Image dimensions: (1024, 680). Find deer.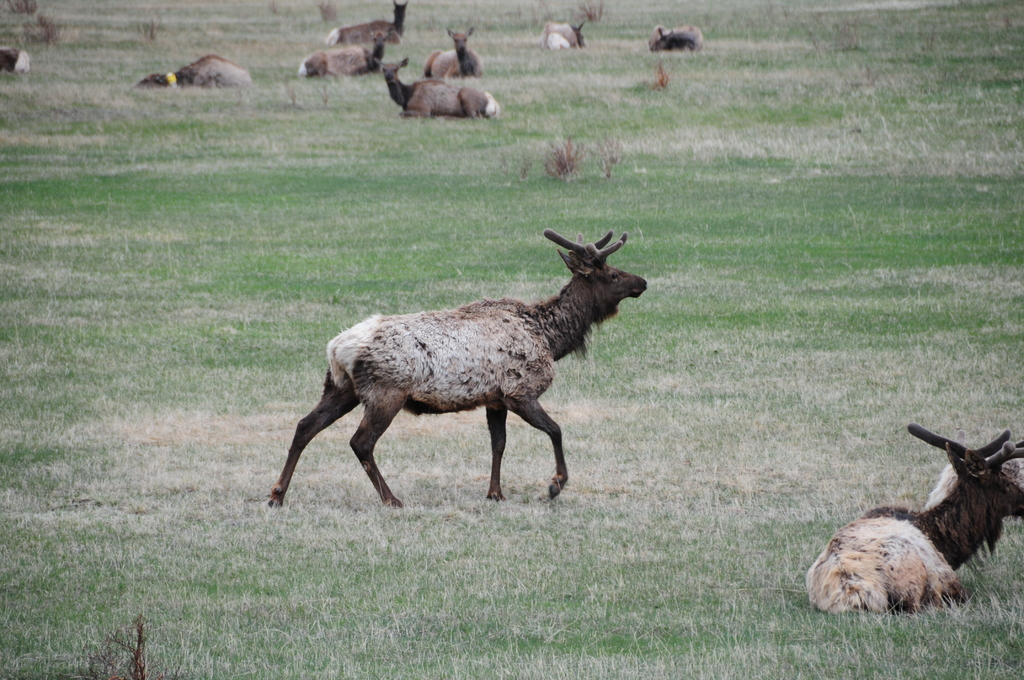
detection(539, 22, 583, 45).
